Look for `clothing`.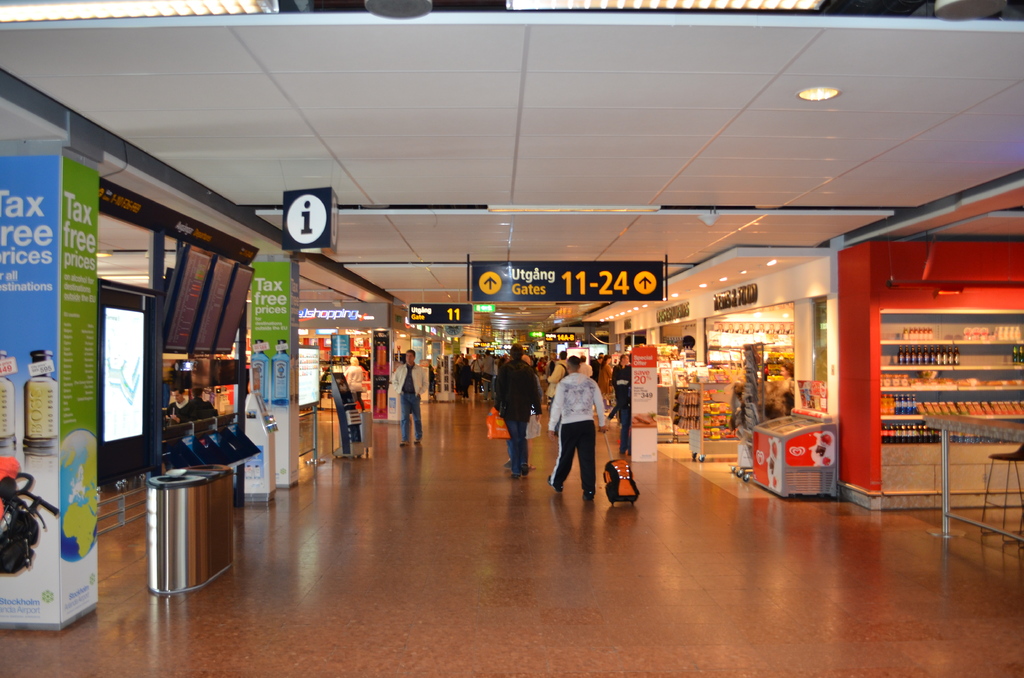
Found: [393, 360, 434, 441].
